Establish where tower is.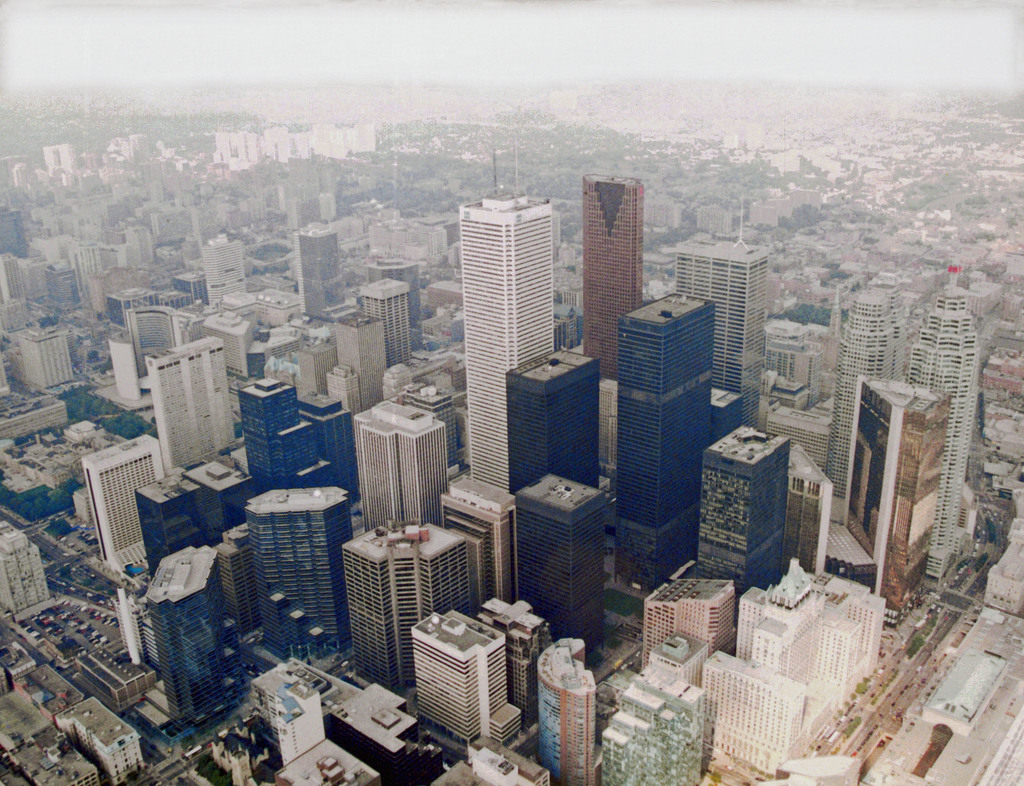
Established at BBox(610, 297, 716, 589).
